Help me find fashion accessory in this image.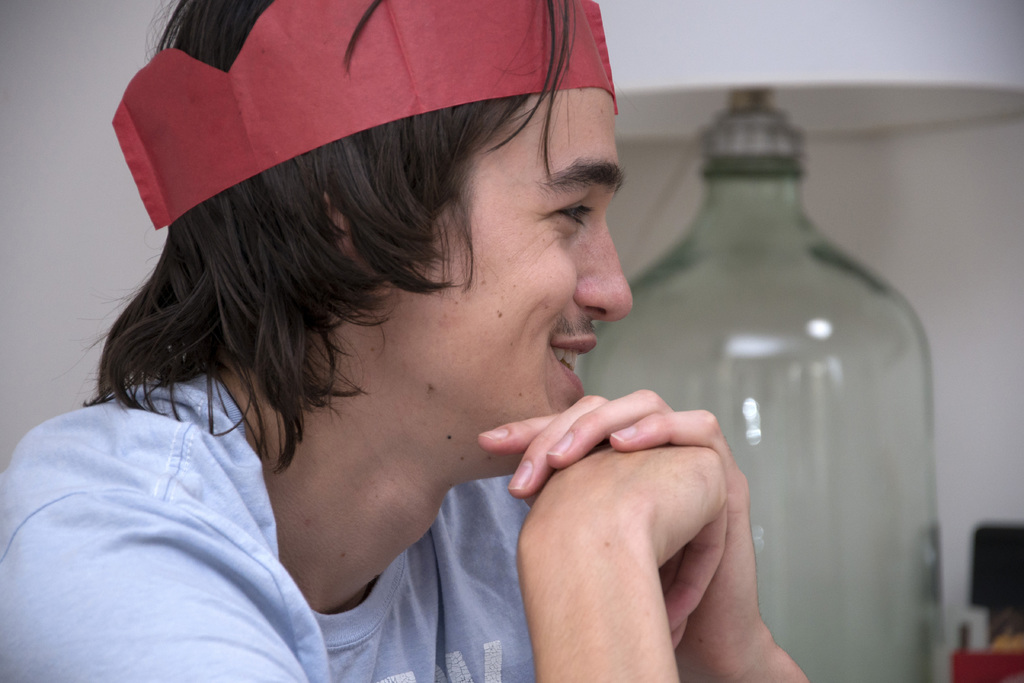
Found it: x1=113, y1=0, x2=619, y2=227.
